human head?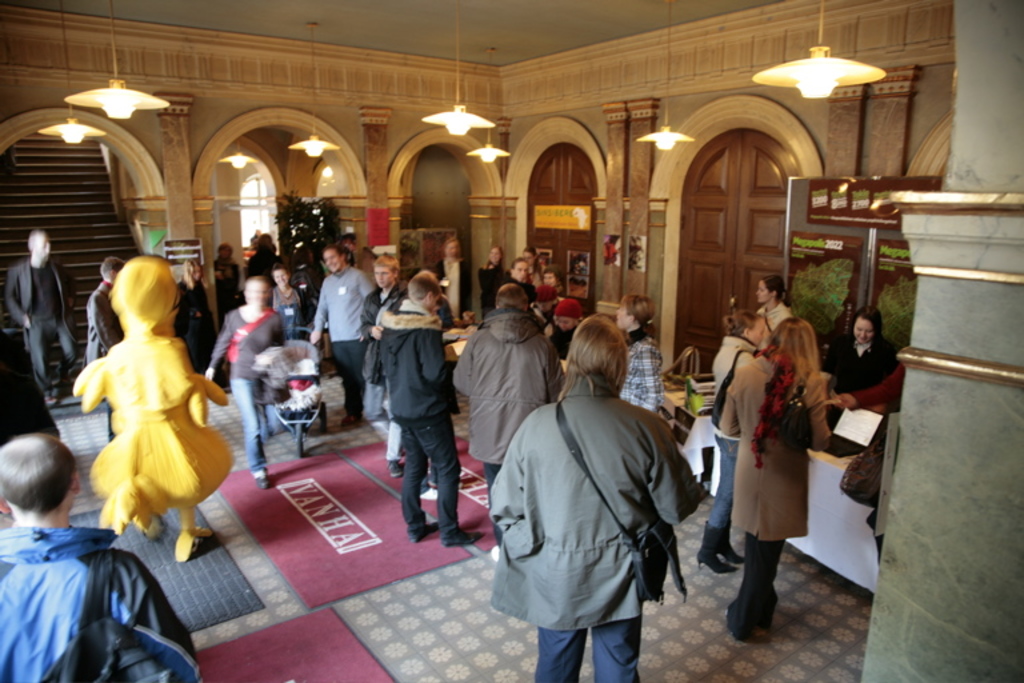
pyautogui.locateOnScreen(441, 237, 457, 261)
